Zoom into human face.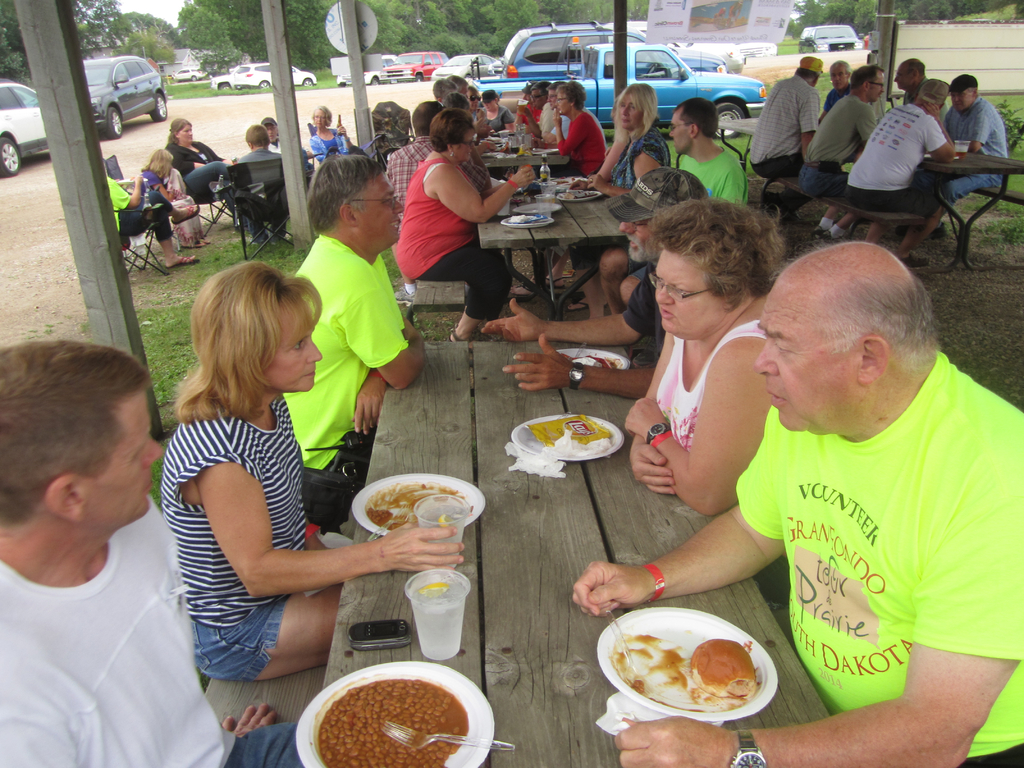
Zoom target: region(755, 277, 848, 428).
